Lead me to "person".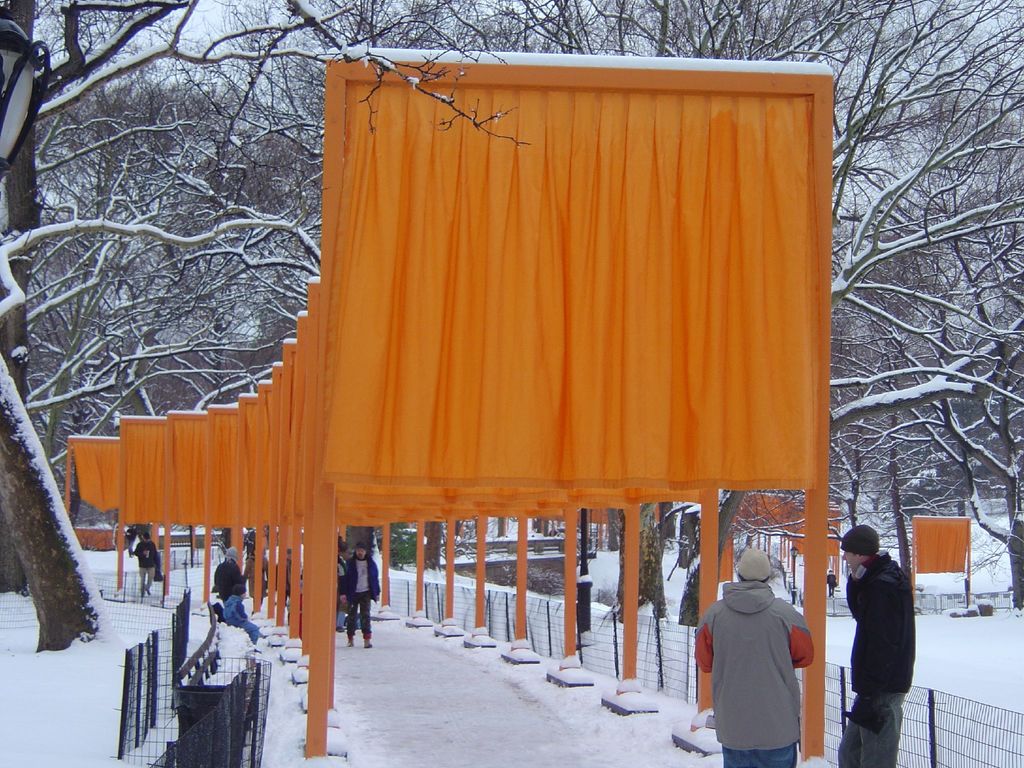
Lead to <region>211, 543, 243, 609</region>.
